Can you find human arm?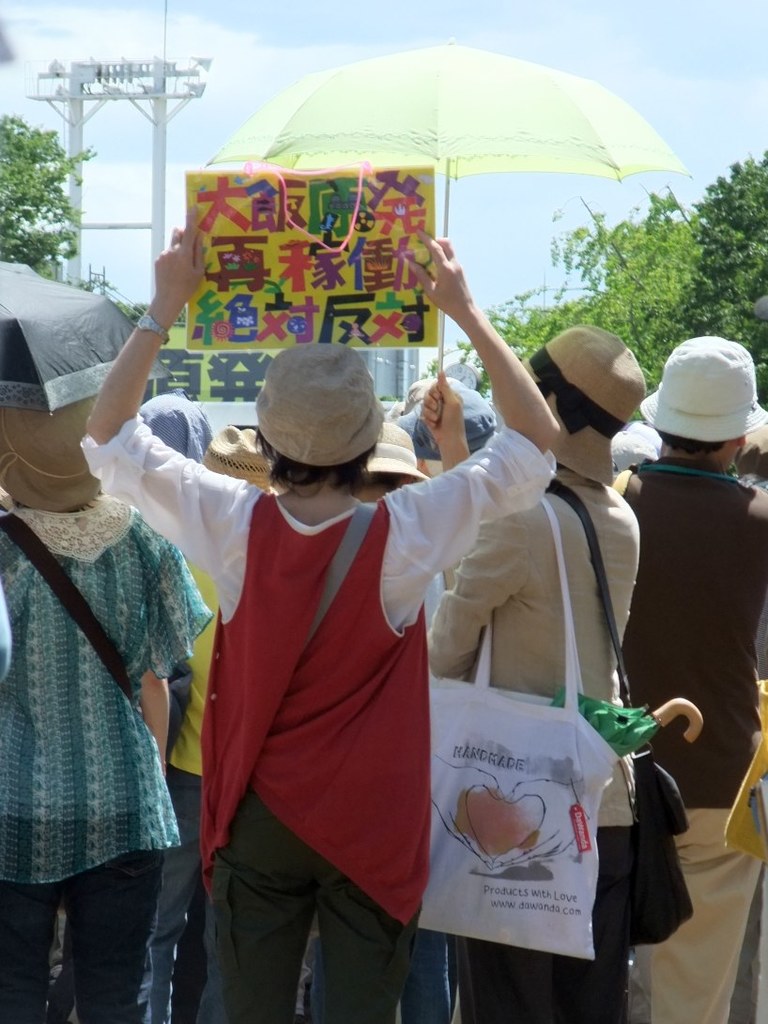
Yes, bounding box: select_region(89, 215, 251, 559).
